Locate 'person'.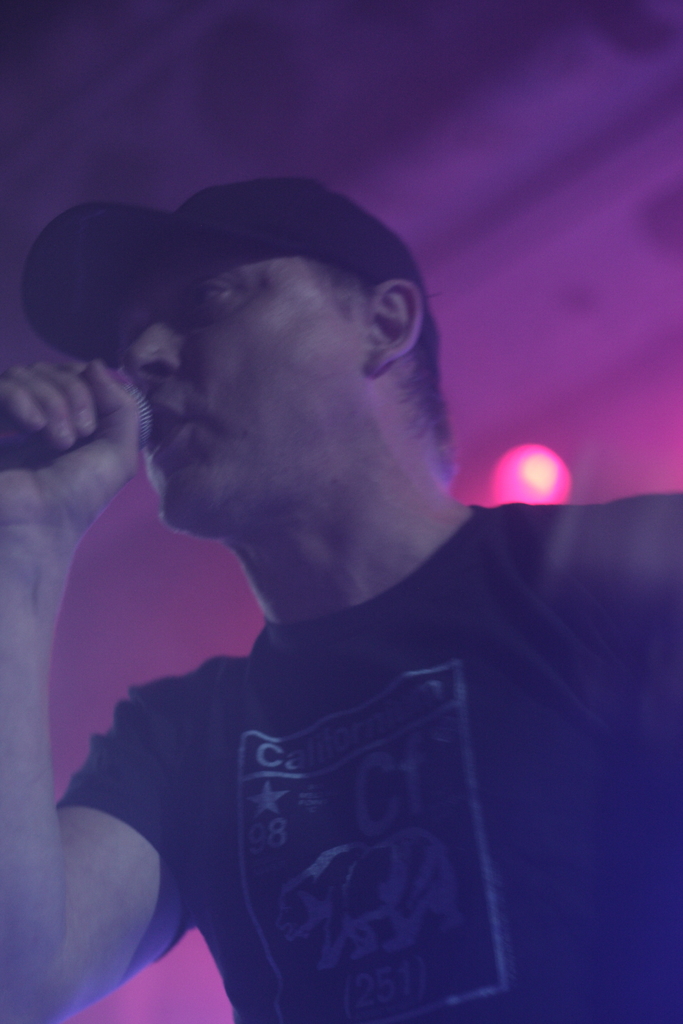
Bounding box: region(3, 152, 638, 963).
